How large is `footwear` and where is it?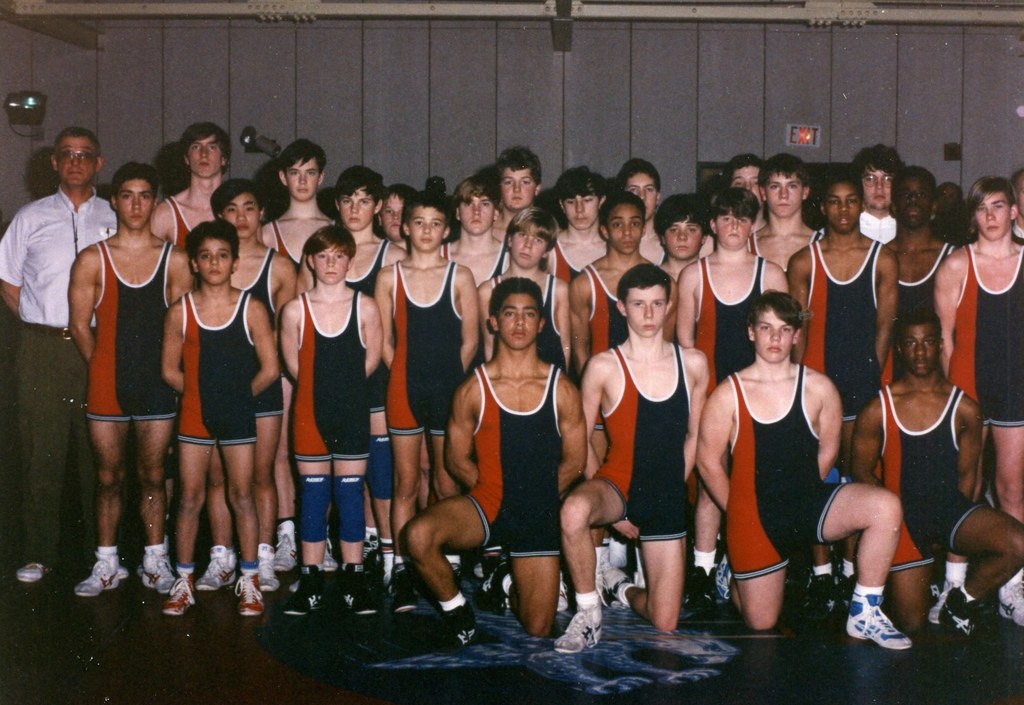
Bounding box: <region>925, 588, 951, 621</region>.
